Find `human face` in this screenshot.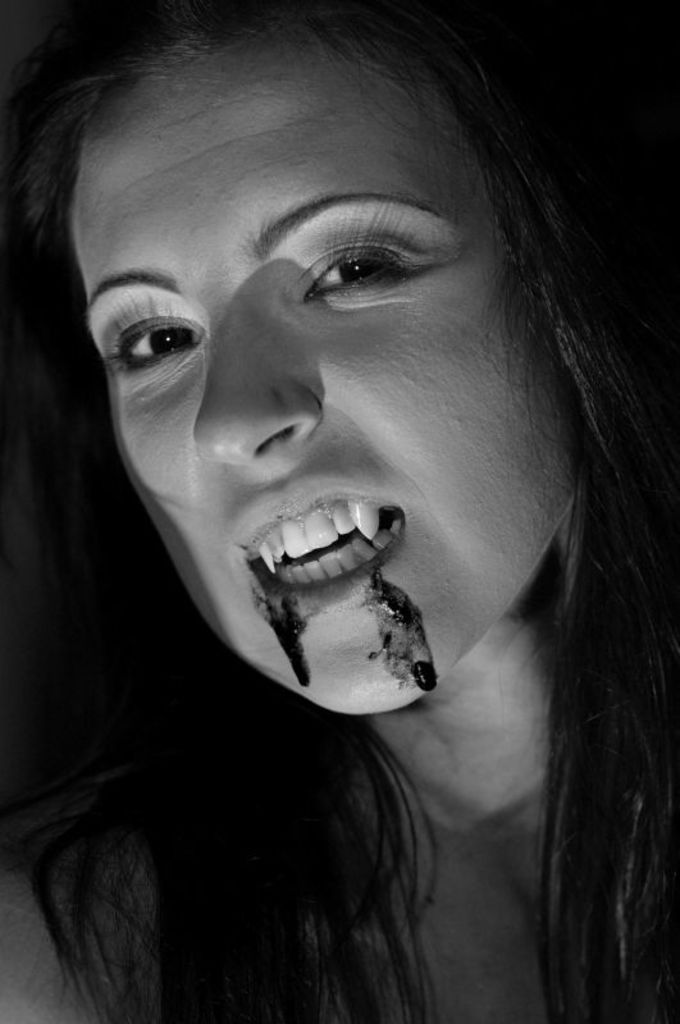
The bounding box for `human face` is (x1=72, y1=44, x2=578, y2=713).
